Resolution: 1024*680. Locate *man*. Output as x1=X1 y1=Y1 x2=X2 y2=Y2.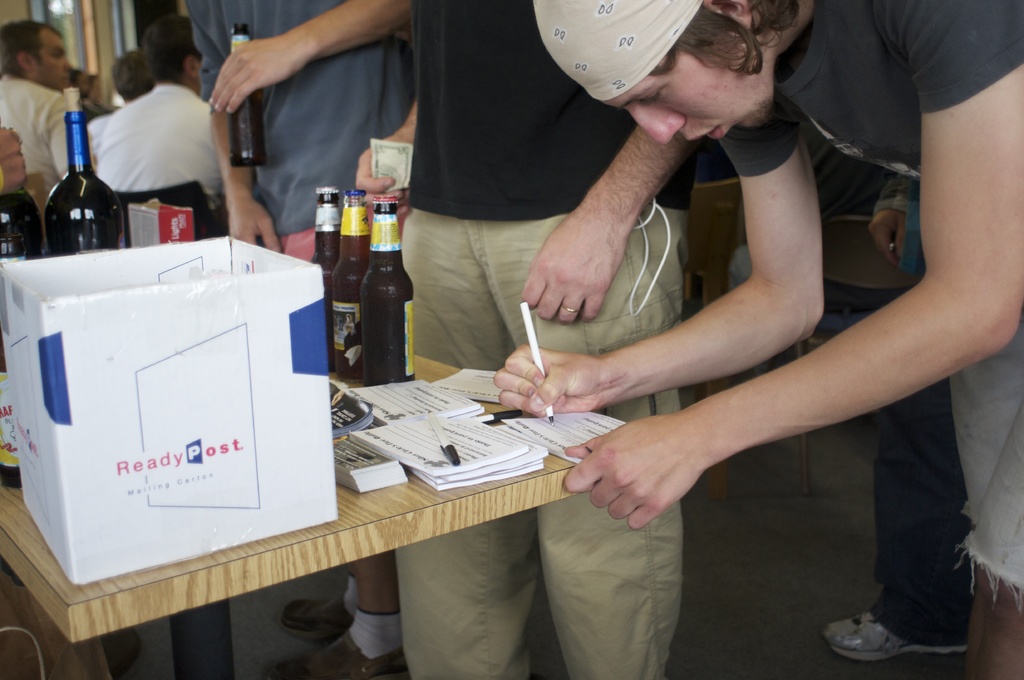
x1=188 y1=0 x2=417 y2=679.
